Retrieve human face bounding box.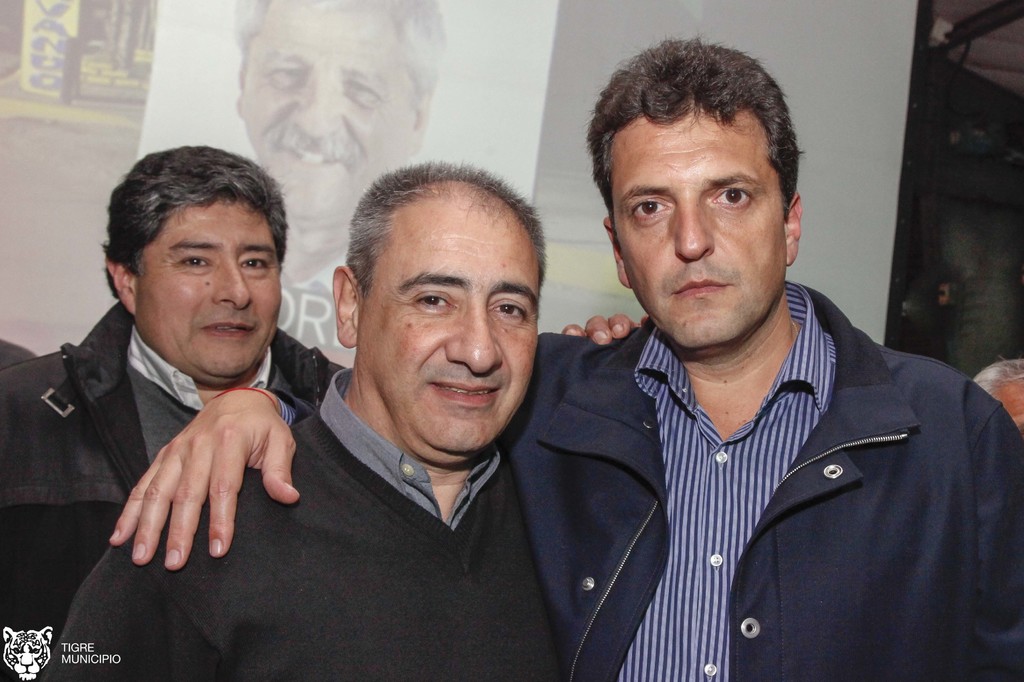
Bounding box: 136:196:279:379.
